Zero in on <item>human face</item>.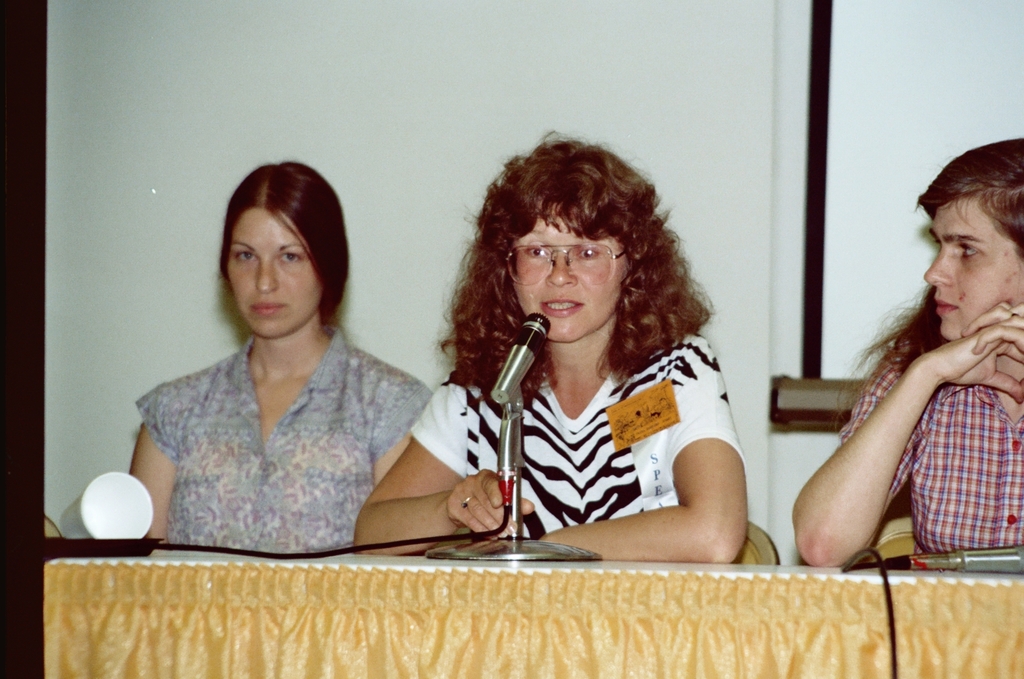
Zeroed in: Rect(220, 208, 320, 344).
